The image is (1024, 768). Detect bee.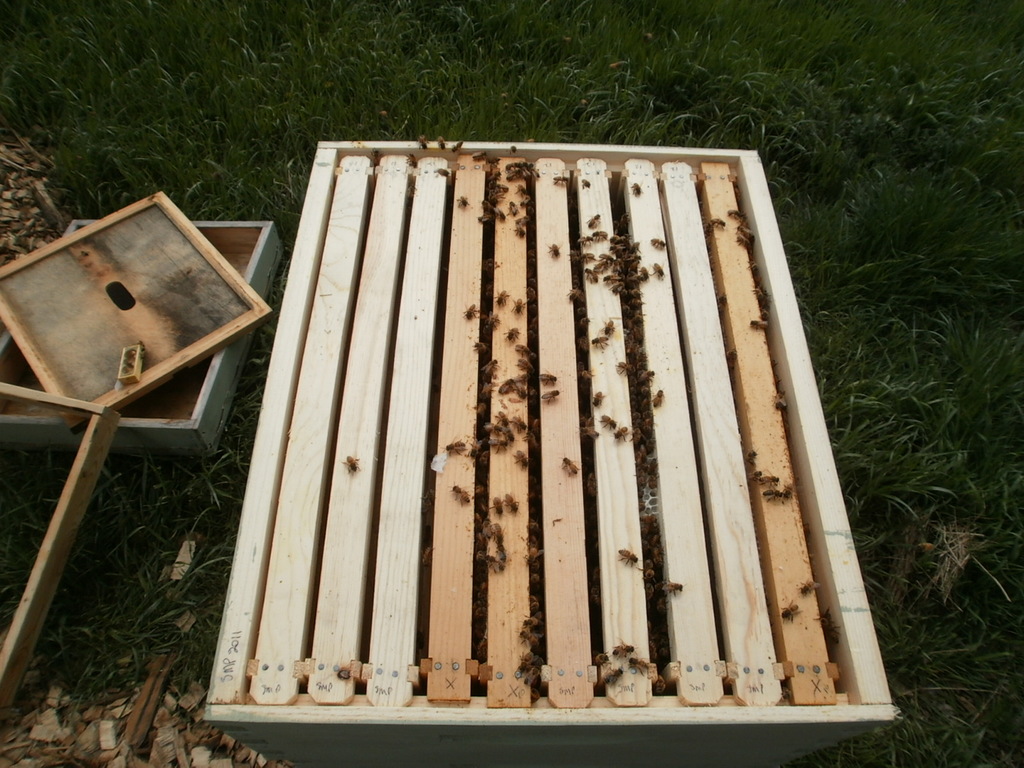
Detection: {"left": 589, "top": 335, "right": 607, "bottom": 344}.
